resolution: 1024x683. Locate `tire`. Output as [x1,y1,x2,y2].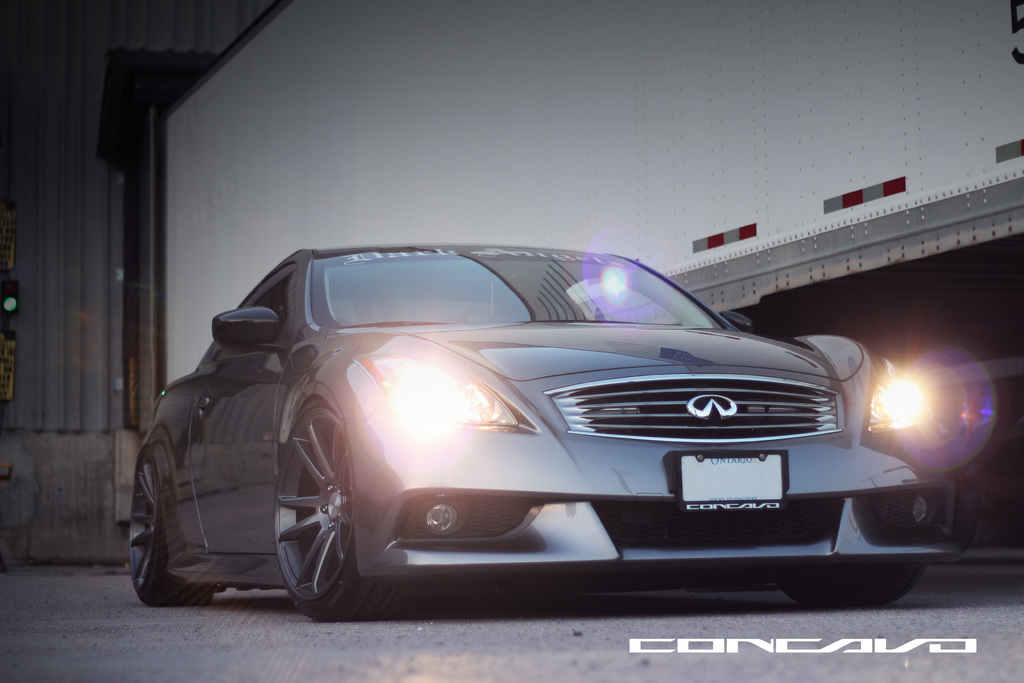
[268,391,351,637].
